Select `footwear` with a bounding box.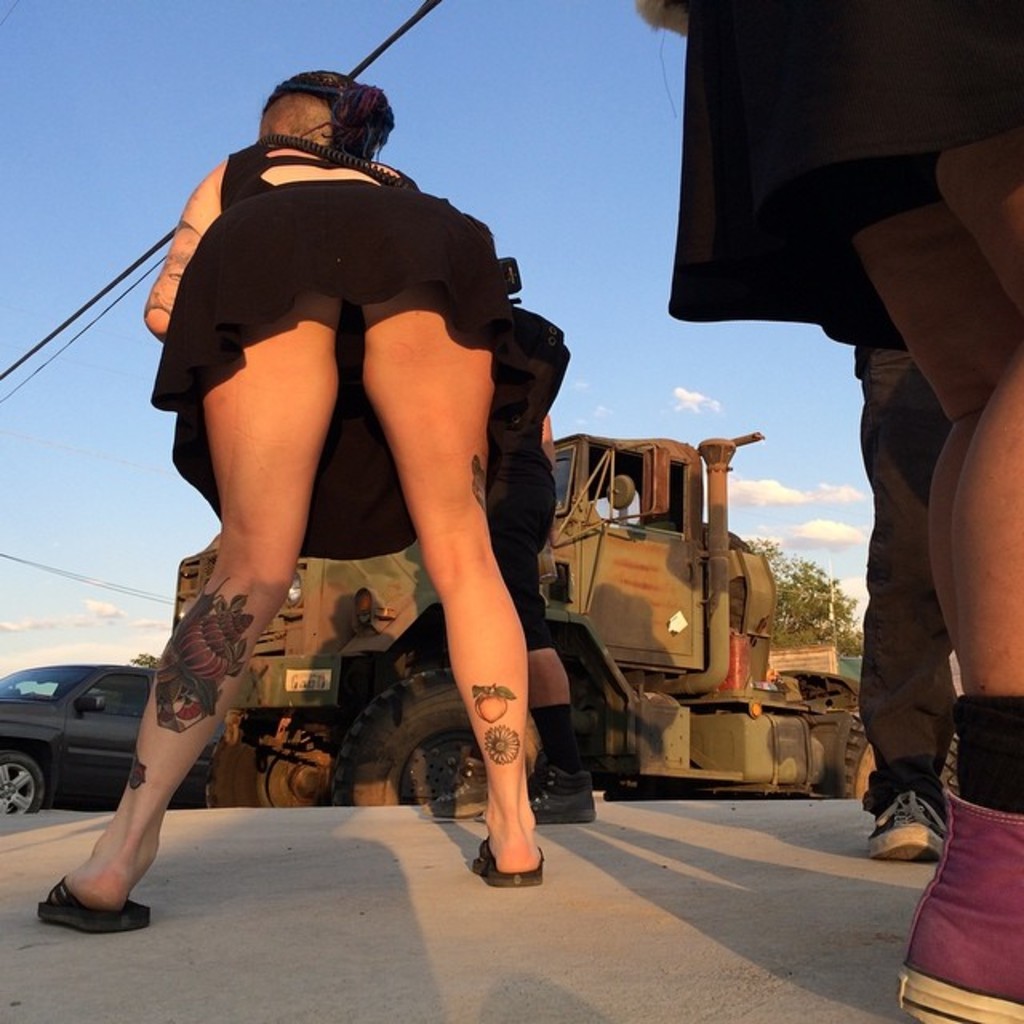
<box>37,870,146,930</box>.
